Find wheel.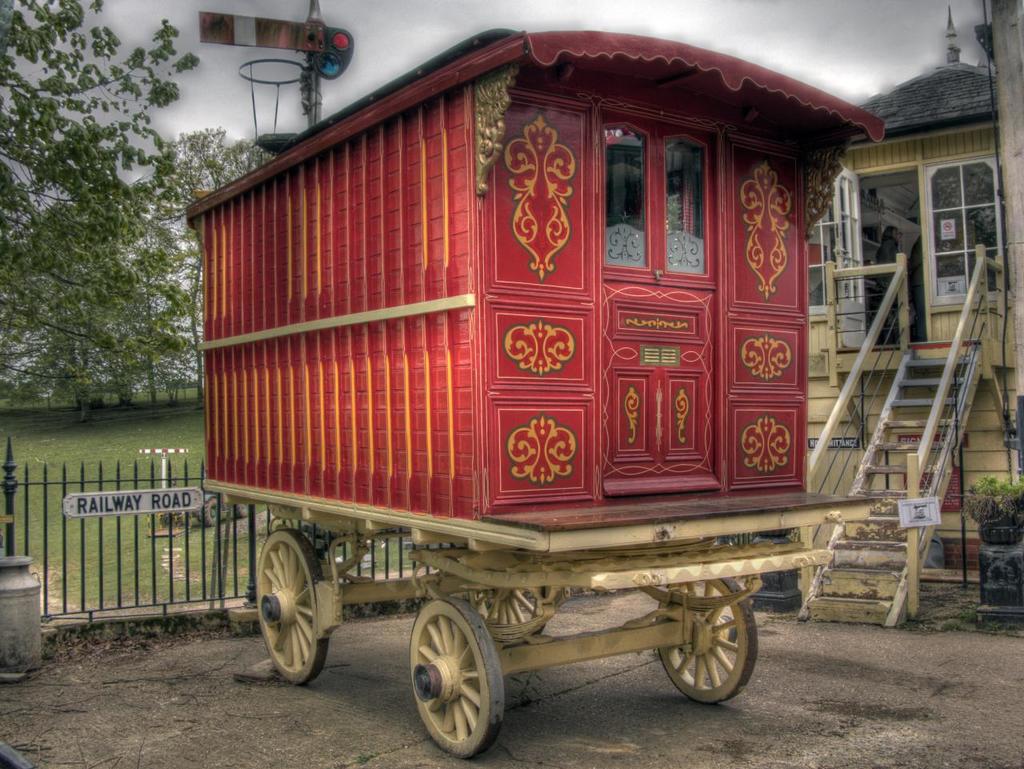
[x1=234, y1=502, x2=246, y2=517].
